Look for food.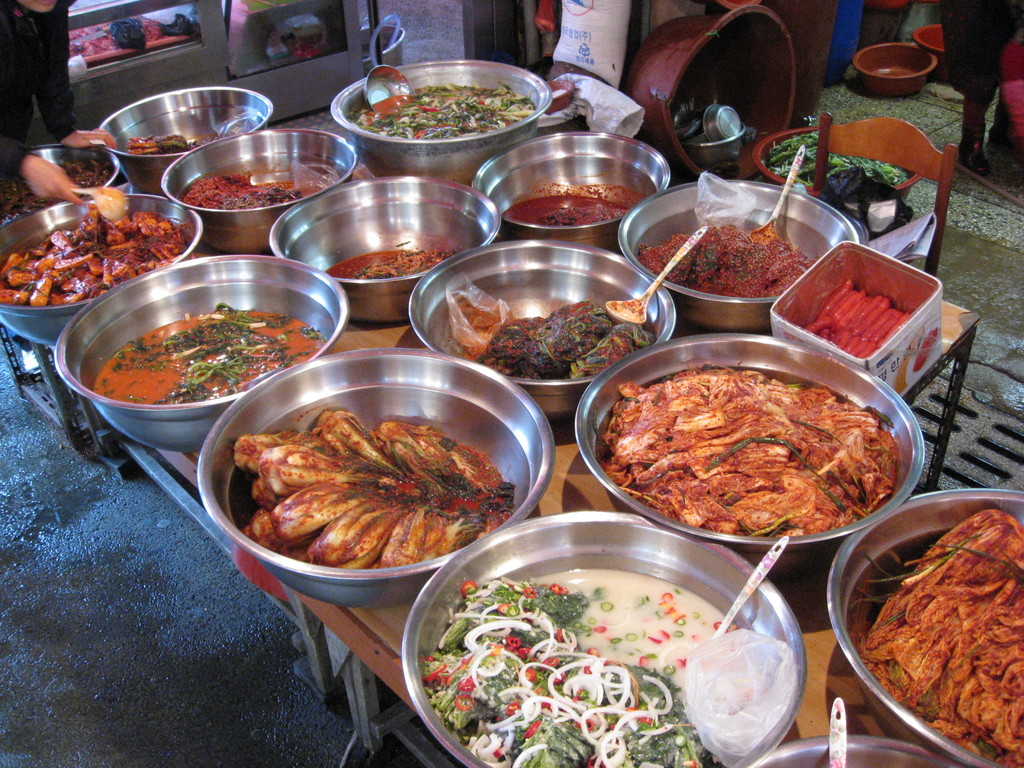
Found: x1=0, y1=157, x2=111, y2=225.
